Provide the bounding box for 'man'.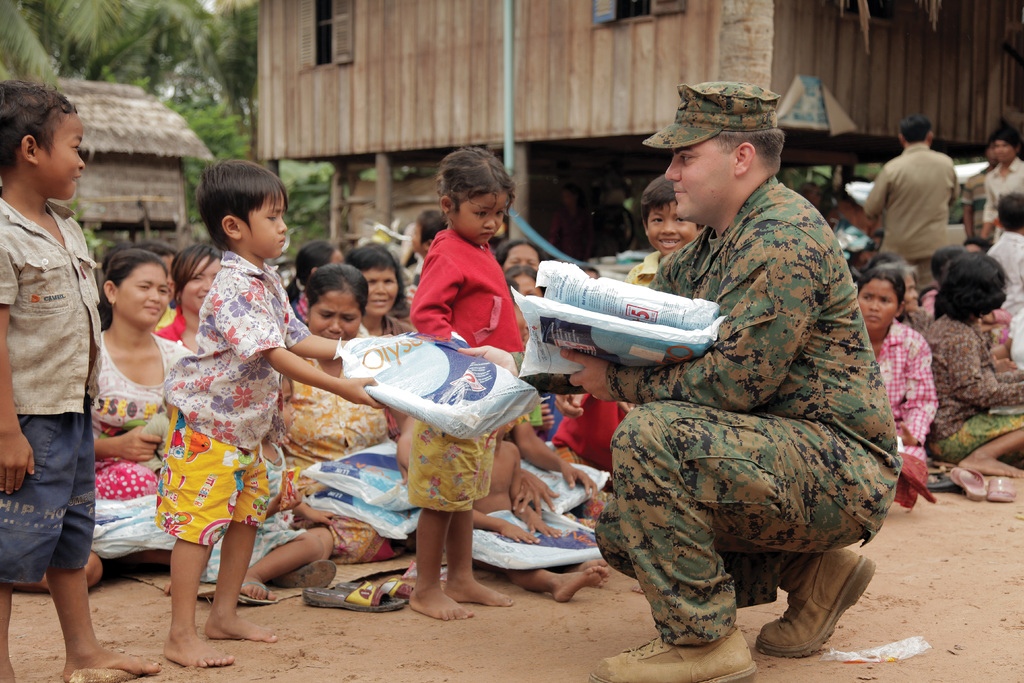
box(636, 104, 912, 528).
